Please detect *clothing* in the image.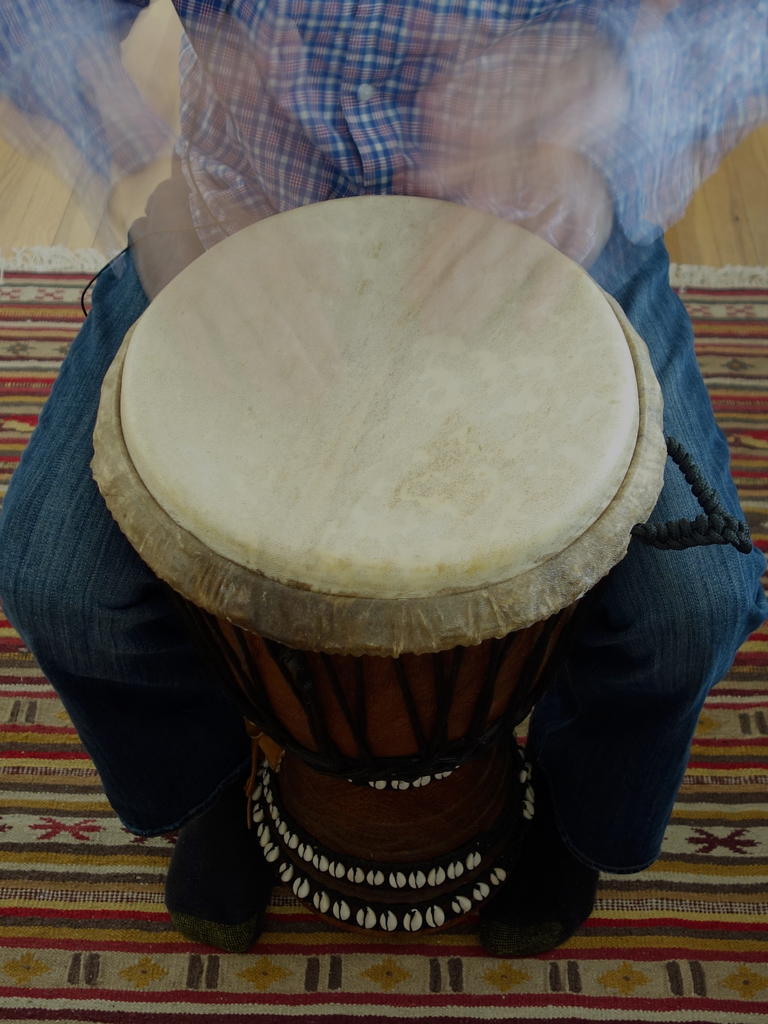
(x1=0, y1=0, x2=767, y2=880).
